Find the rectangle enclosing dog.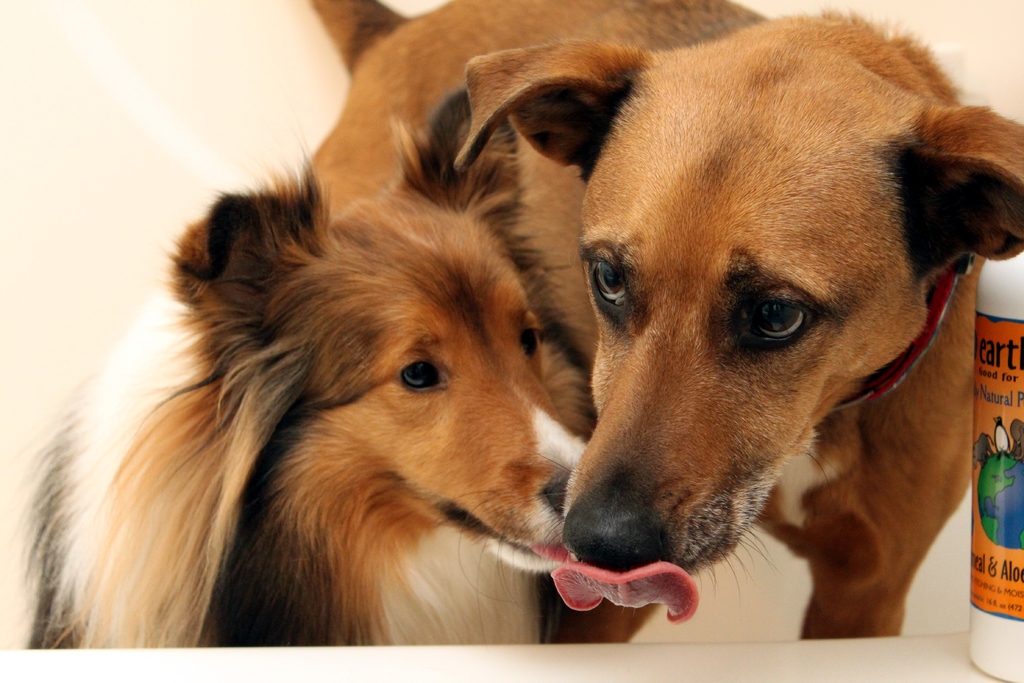
crop(301, 0, 1023, 641).
